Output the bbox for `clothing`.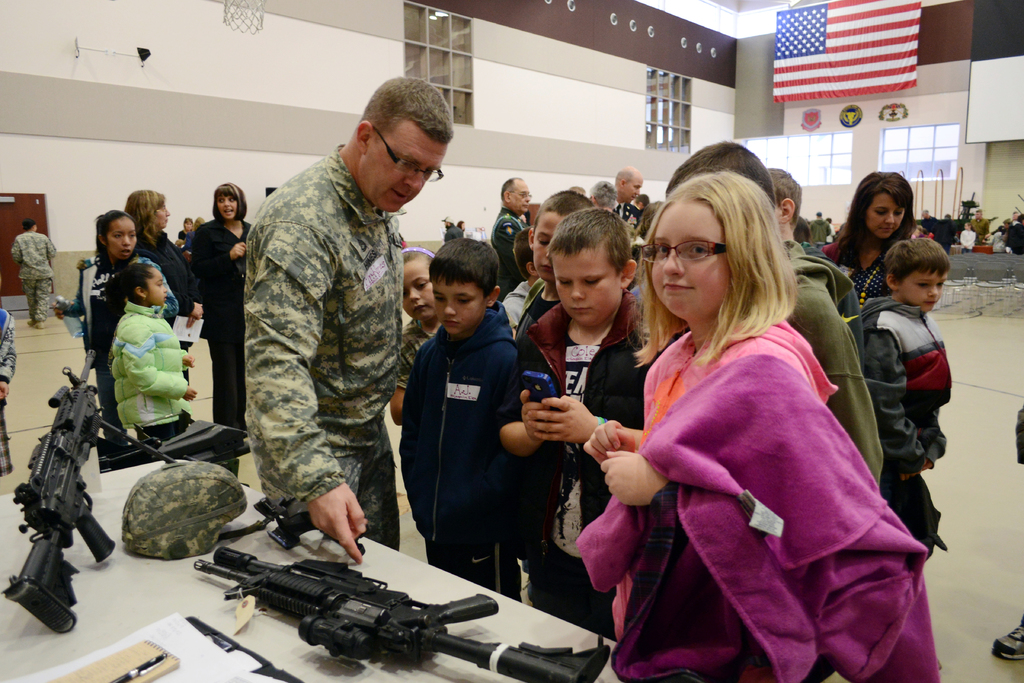
{"left": 968, "top": 214, "right": 989, "bottom": 244}.
